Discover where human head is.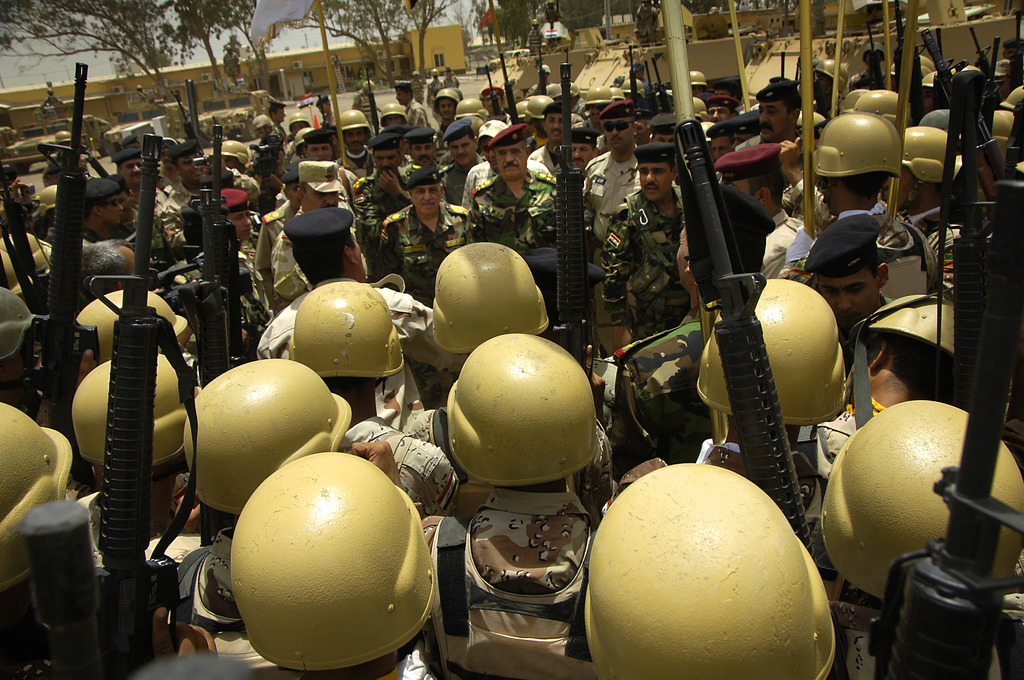
Discovered at (left=628, top=65, right=643, bottom=81).
